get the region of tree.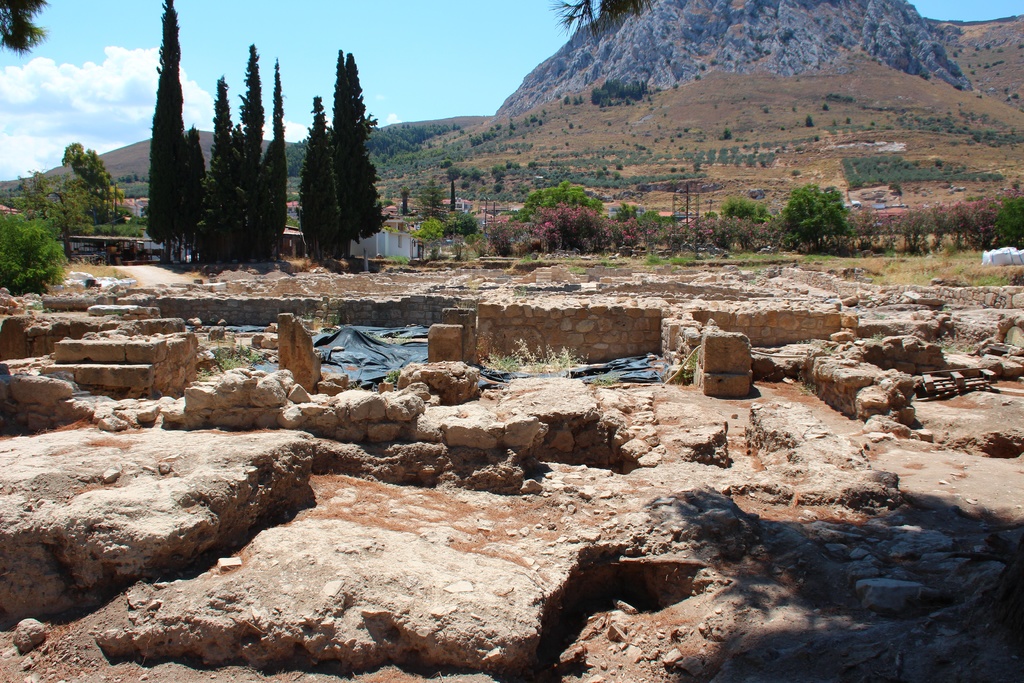
rect(0, 0, 51, 58).
